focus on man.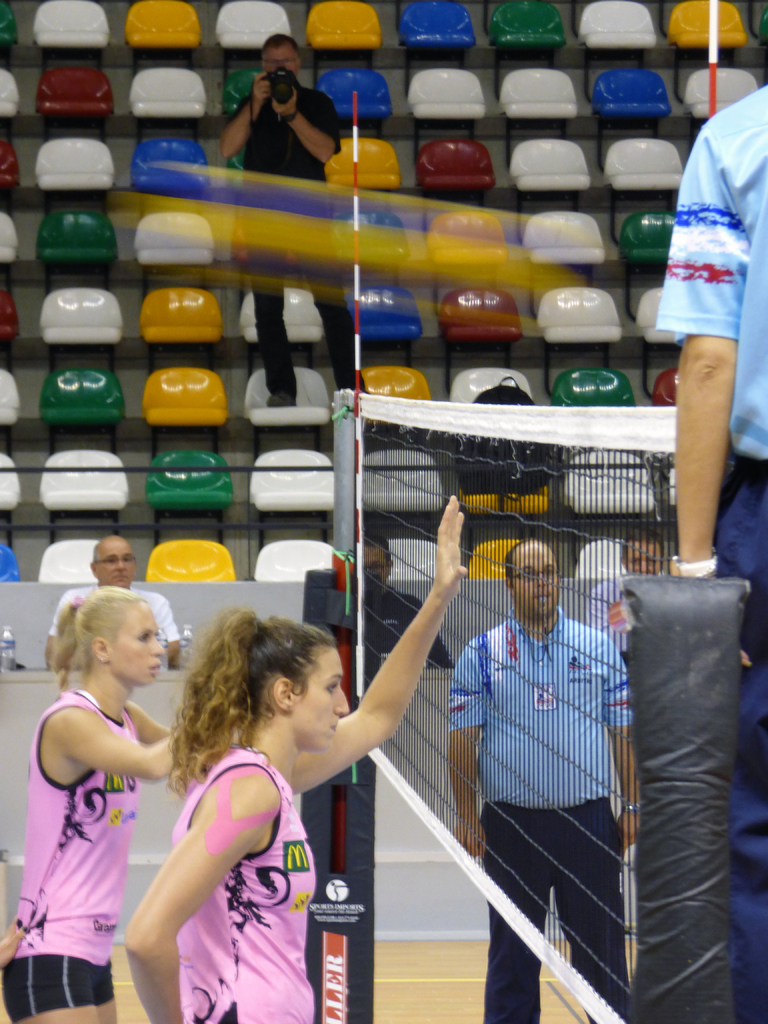
Focused at [left=584, top=533, right=669, bottom=652].
